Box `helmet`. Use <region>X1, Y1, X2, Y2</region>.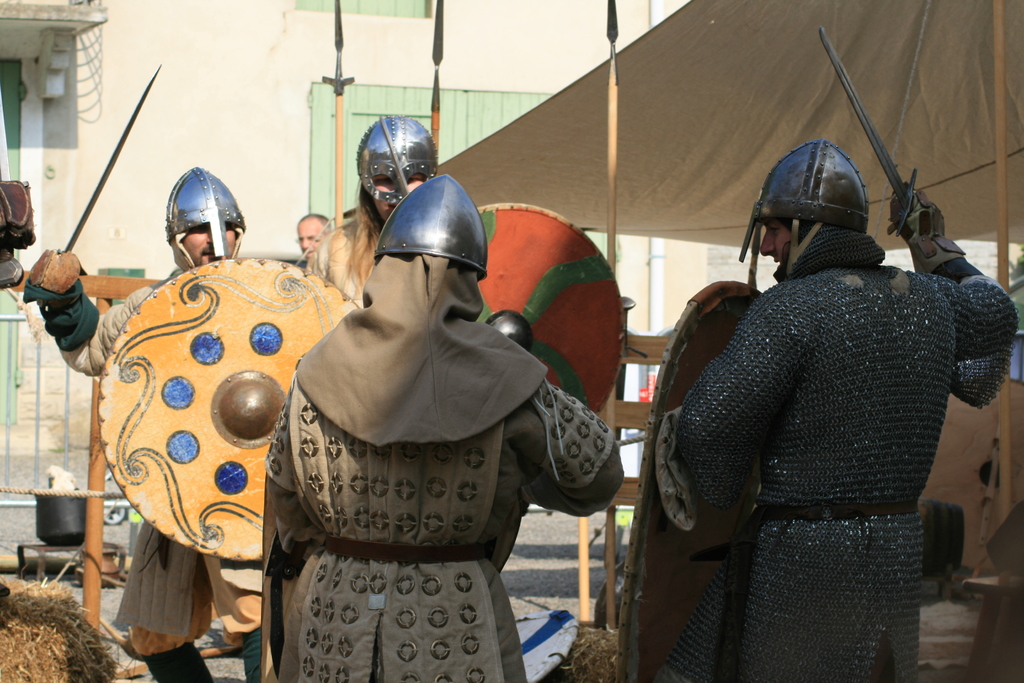
<region>147, 179, 237, 265</region>.
